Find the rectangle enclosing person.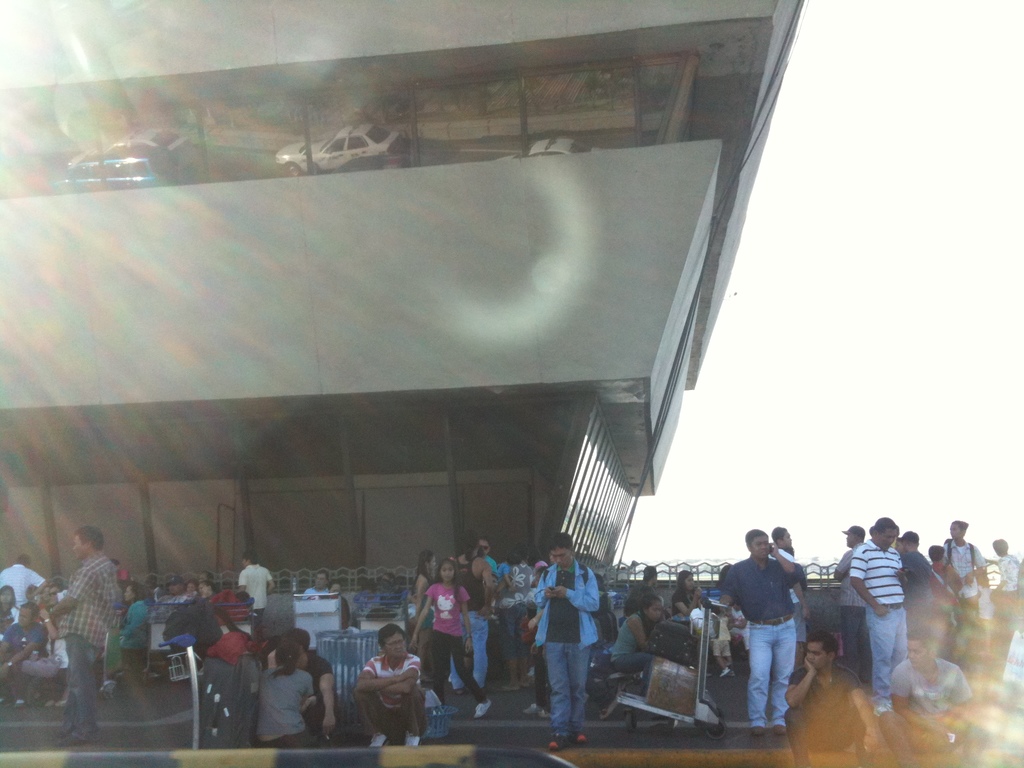
[x1=525, y1=534, x2=606, y2=755].
